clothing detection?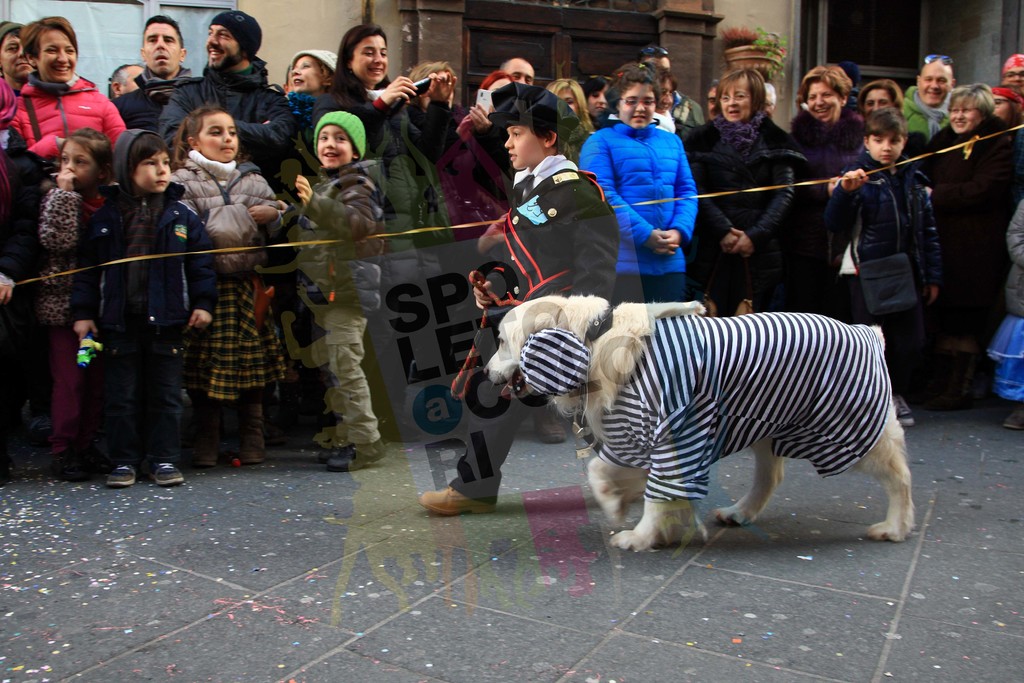
detection(175, 71, 314, 197)
